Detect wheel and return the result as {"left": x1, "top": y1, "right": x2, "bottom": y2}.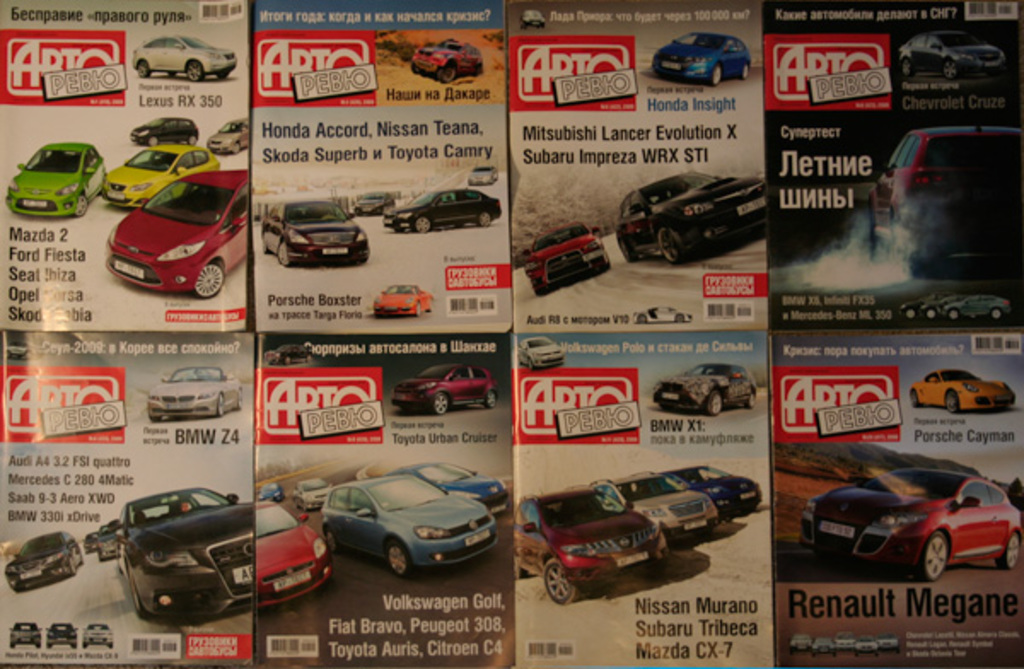
{"left": 947, "top": 311, "right": 959, "bottom": 324}.
